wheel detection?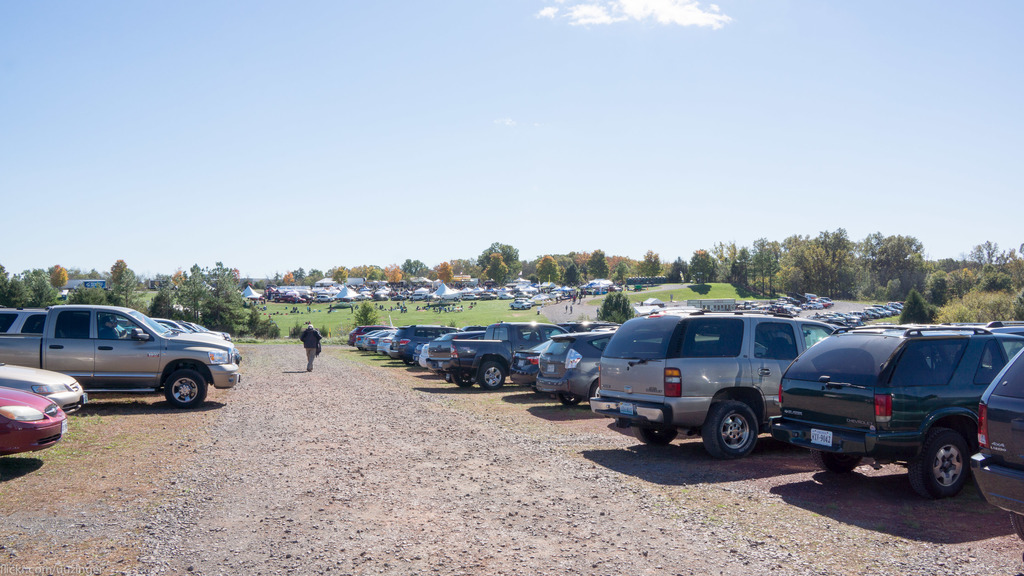
crop(627, 420, 682, 450)
